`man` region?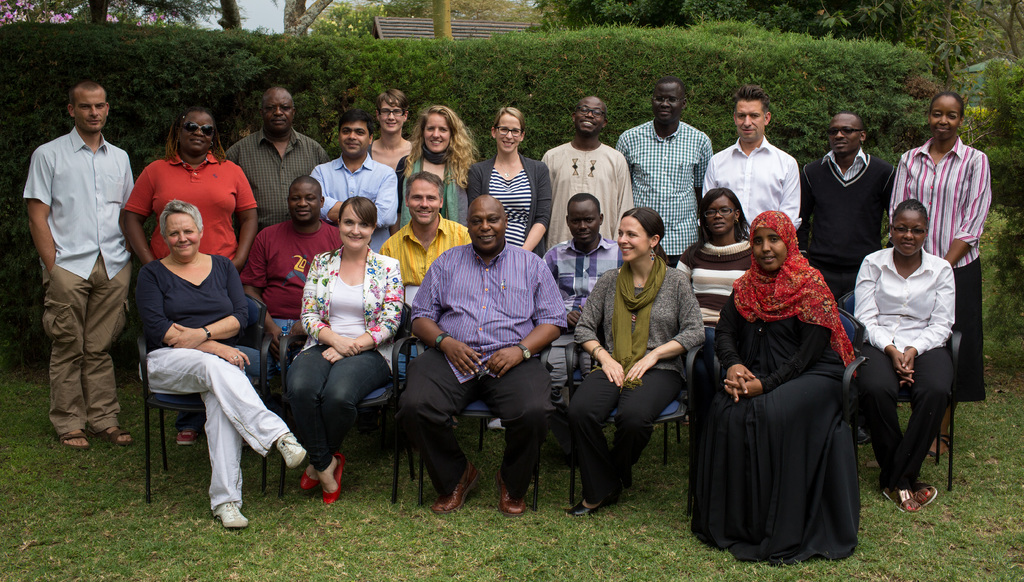
box(239, 175, 350, 402)
